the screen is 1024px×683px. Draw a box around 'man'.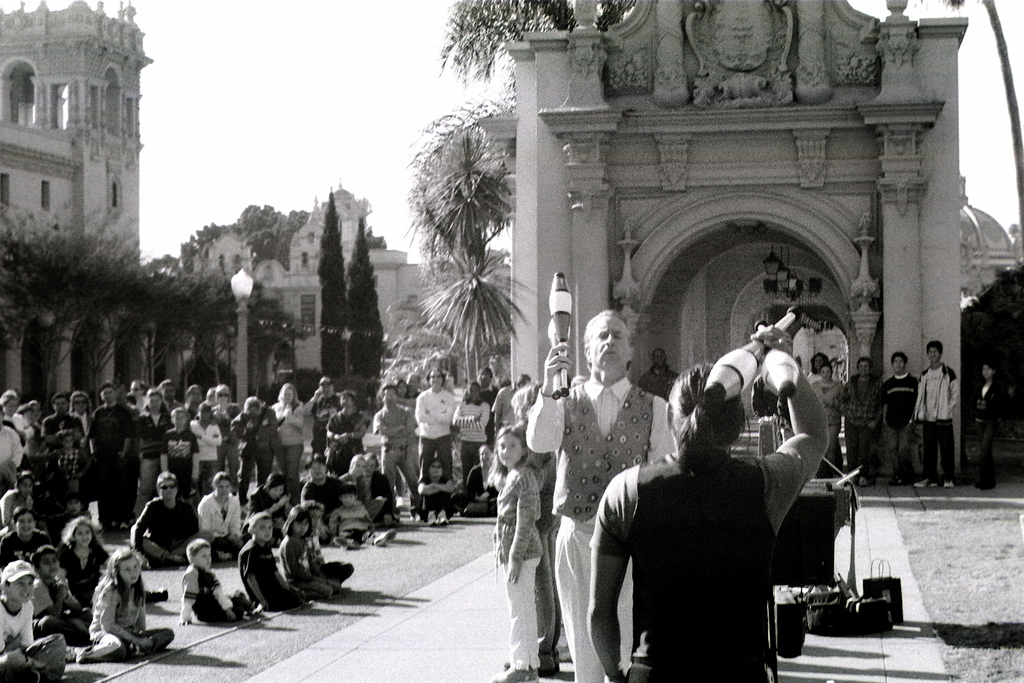
region(976, 356, 1005, 500).
